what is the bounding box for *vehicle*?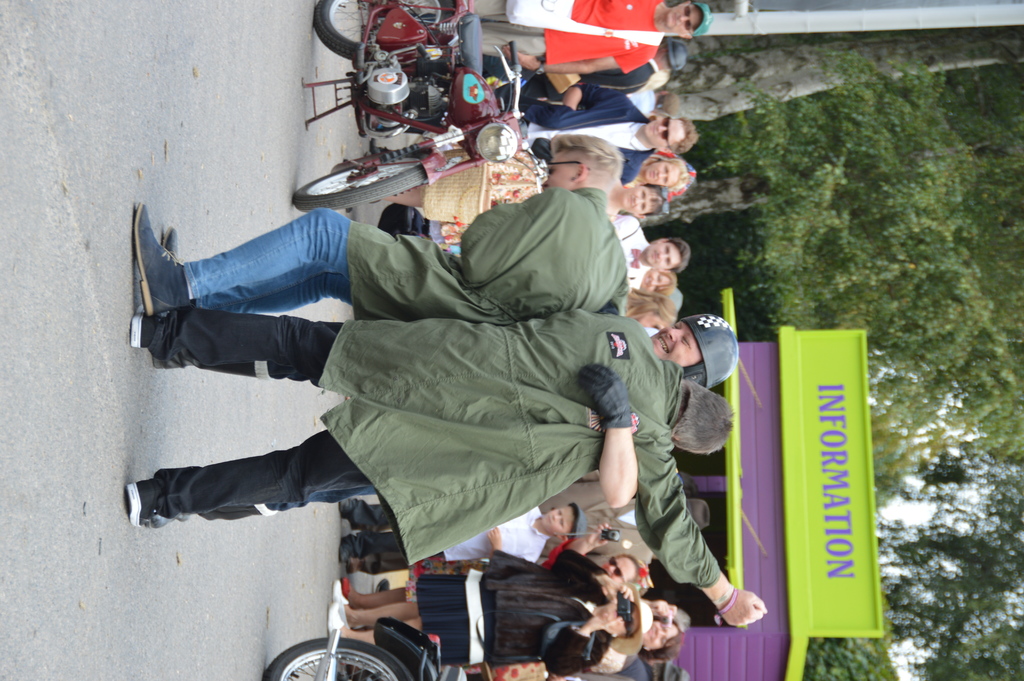
locate(291, 0, 544, 209).
